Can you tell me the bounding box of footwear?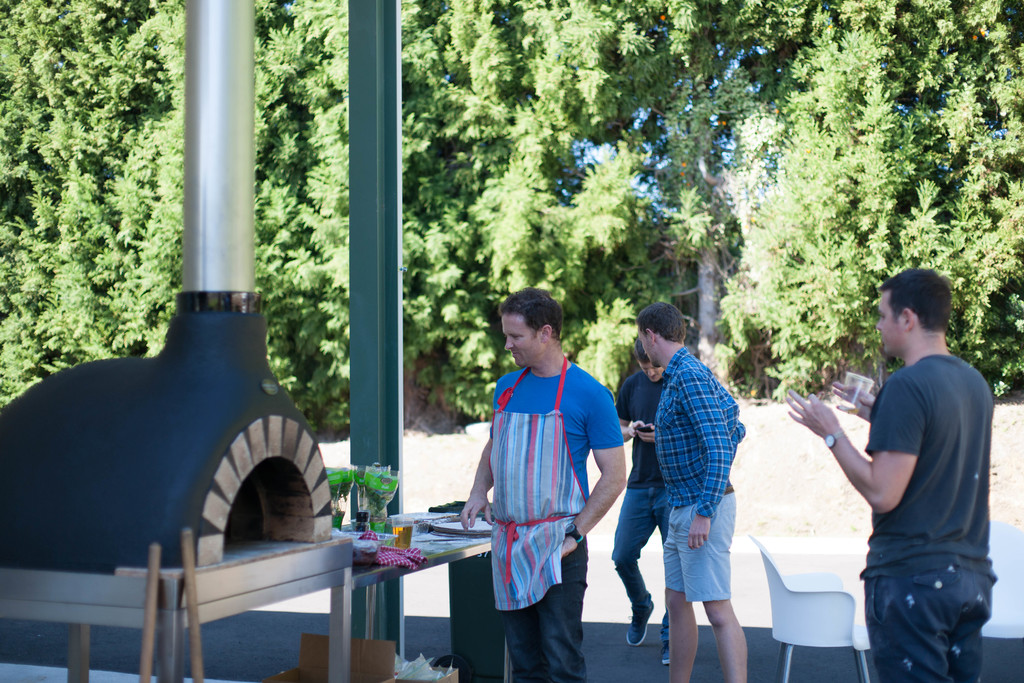
<bbox>660, 641, 673, 664</bbox>.
